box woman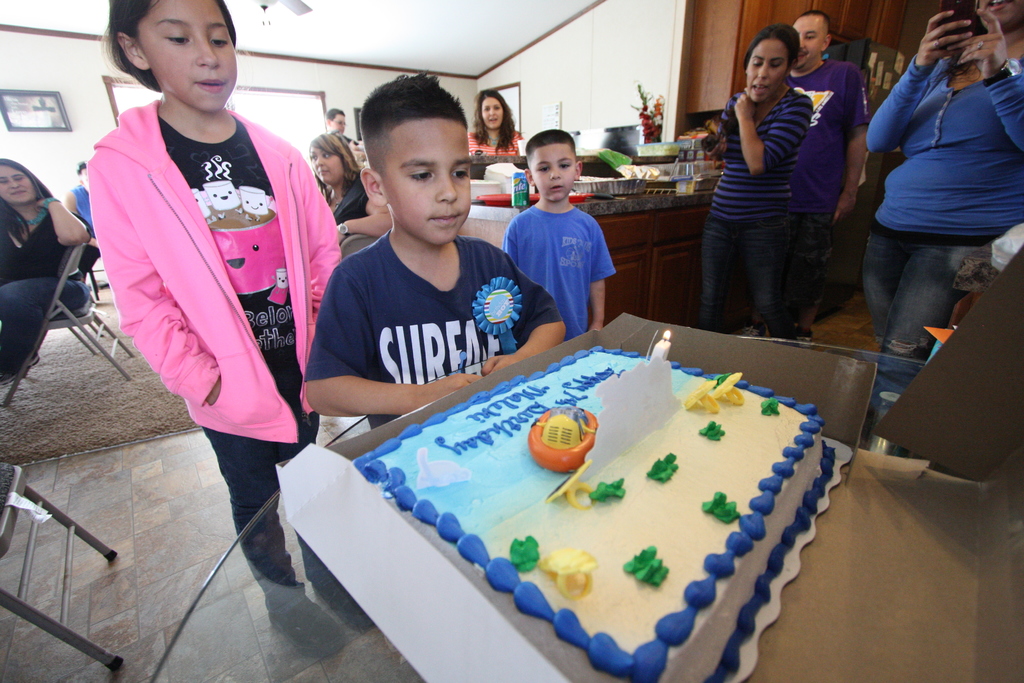
[701,29,850,349]
